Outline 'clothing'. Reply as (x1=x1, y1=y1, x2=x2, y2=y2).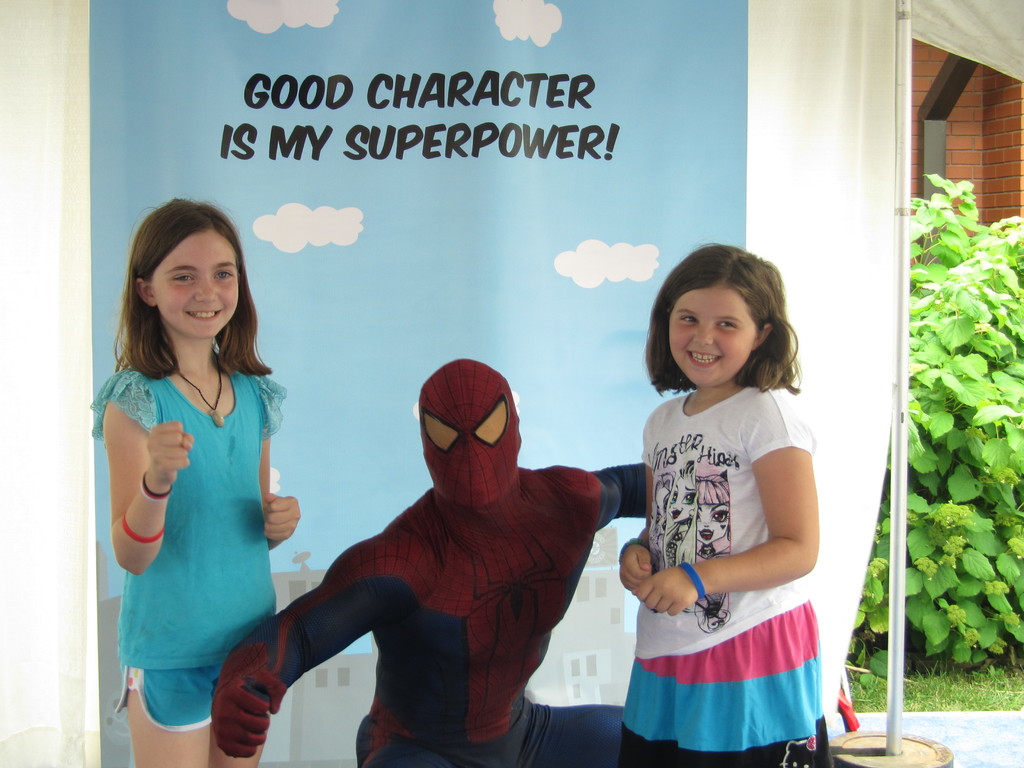
(x1=90, y1=364, x2=288, y2=732).
